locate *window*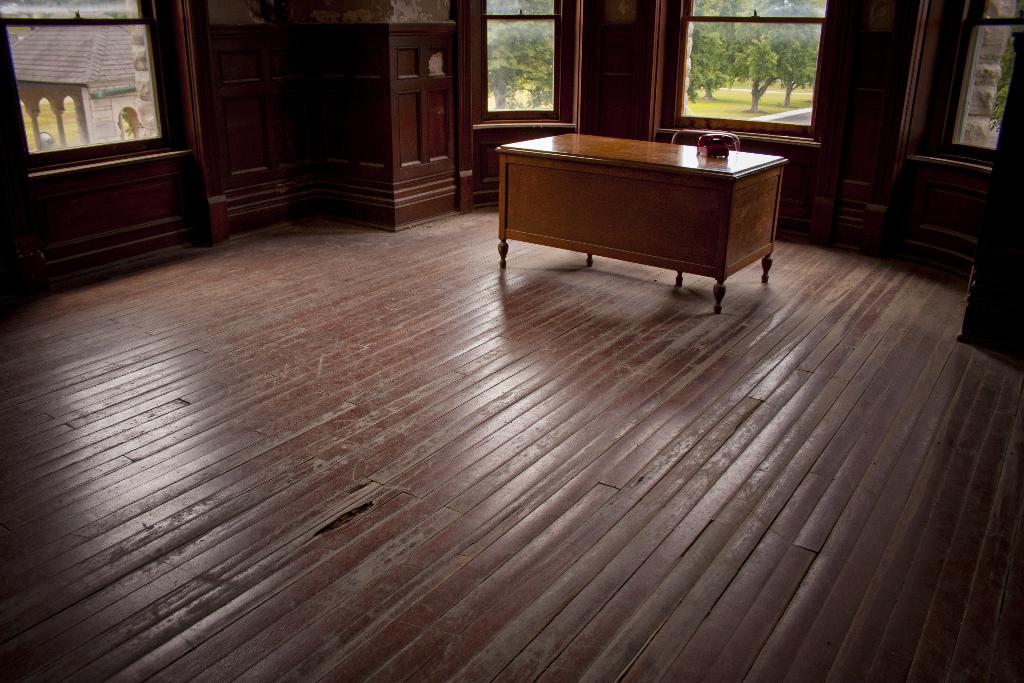
bbox=(909, 5, 1023, 186)
